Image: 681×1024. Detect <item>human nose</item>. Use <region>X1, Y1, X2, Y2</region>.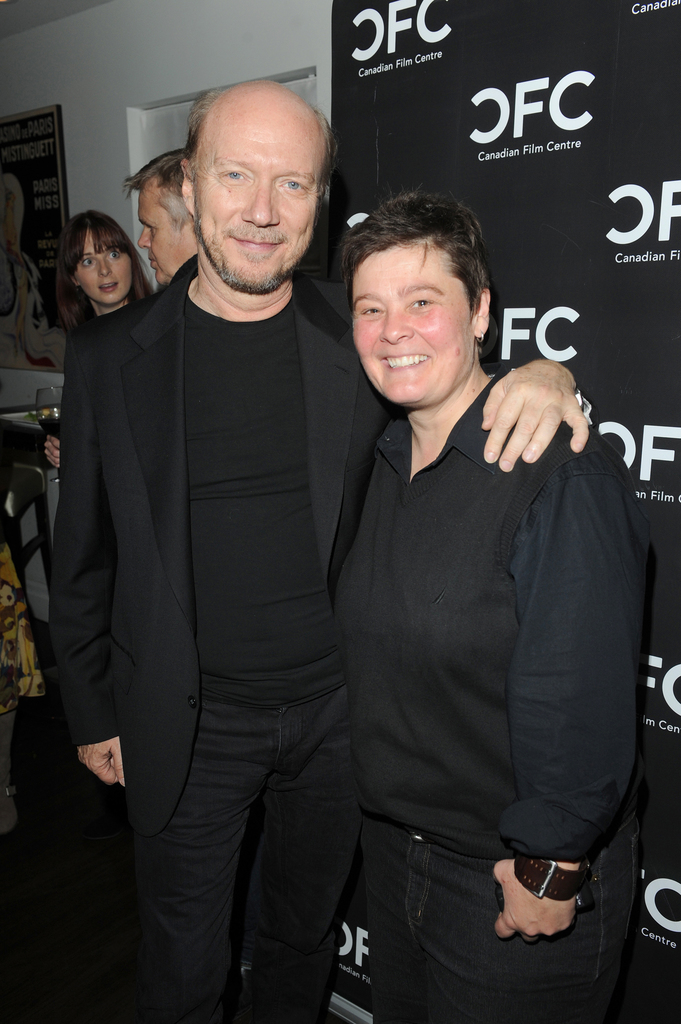
<region>238, 184, 277, 230</region>.
